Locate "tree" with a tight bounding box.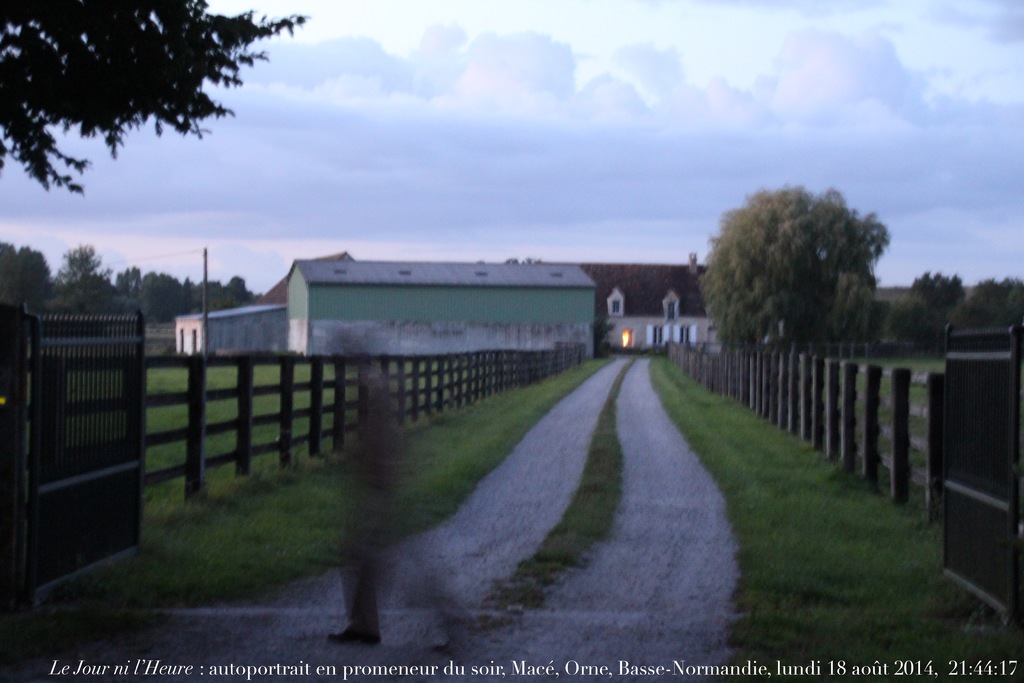
230 274 260 308.
